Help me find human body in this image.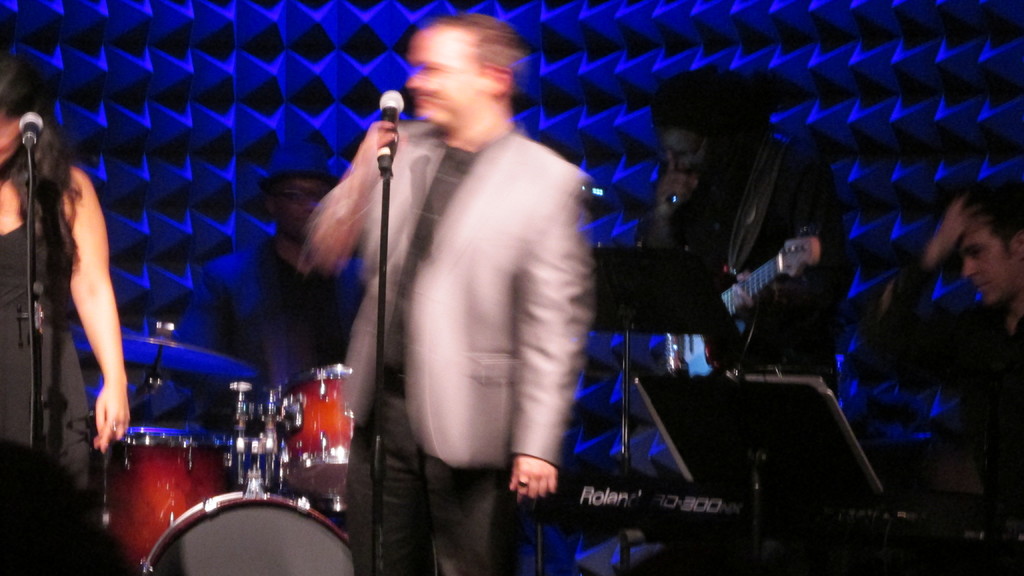
Found it: bbox(632, 140, 856, 400).
